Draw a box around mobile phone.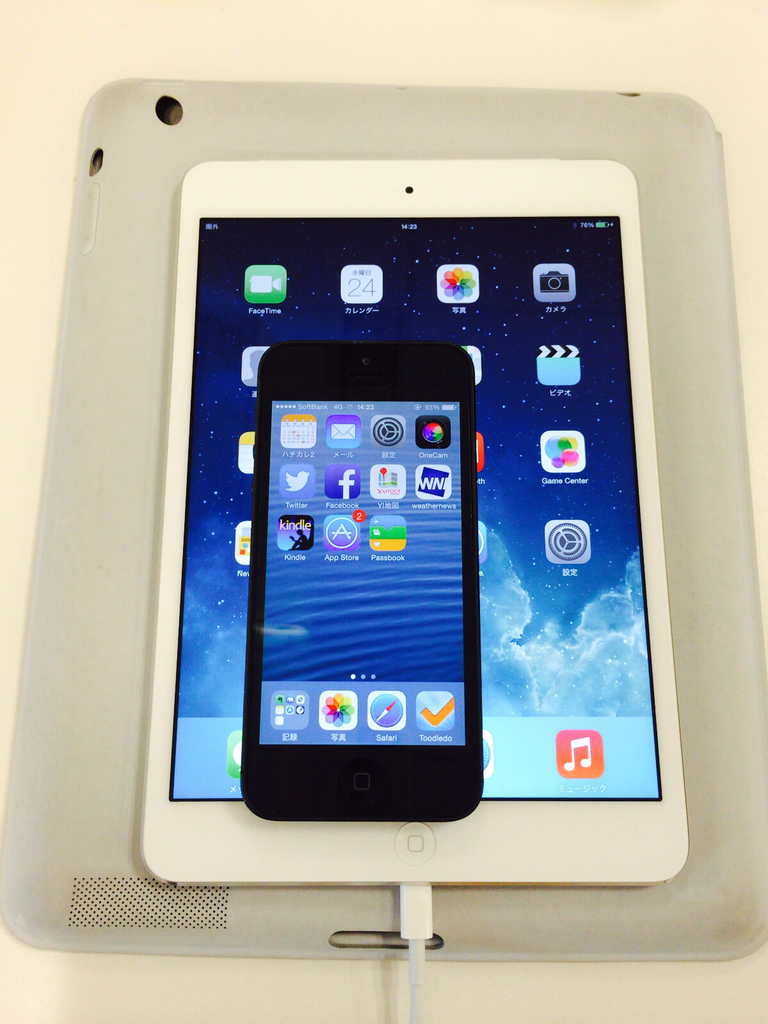
<bbox>243, 337, 481, 821</bbox>.
